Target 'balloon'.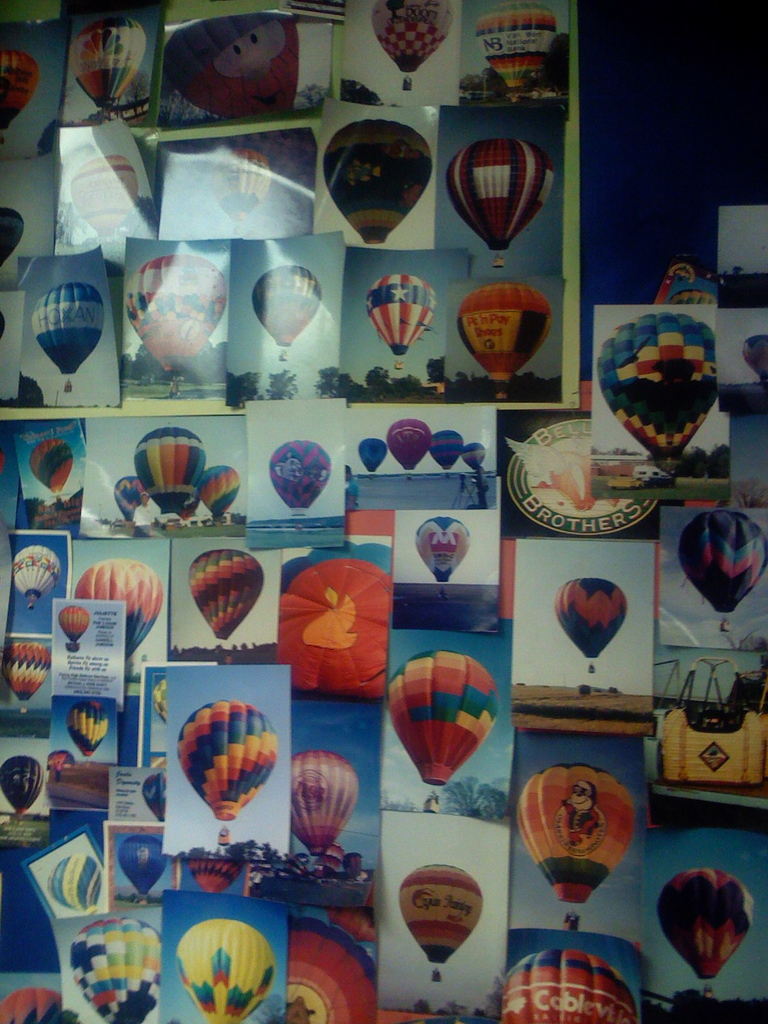
Target region: locate(141, 768, 165, 824).
